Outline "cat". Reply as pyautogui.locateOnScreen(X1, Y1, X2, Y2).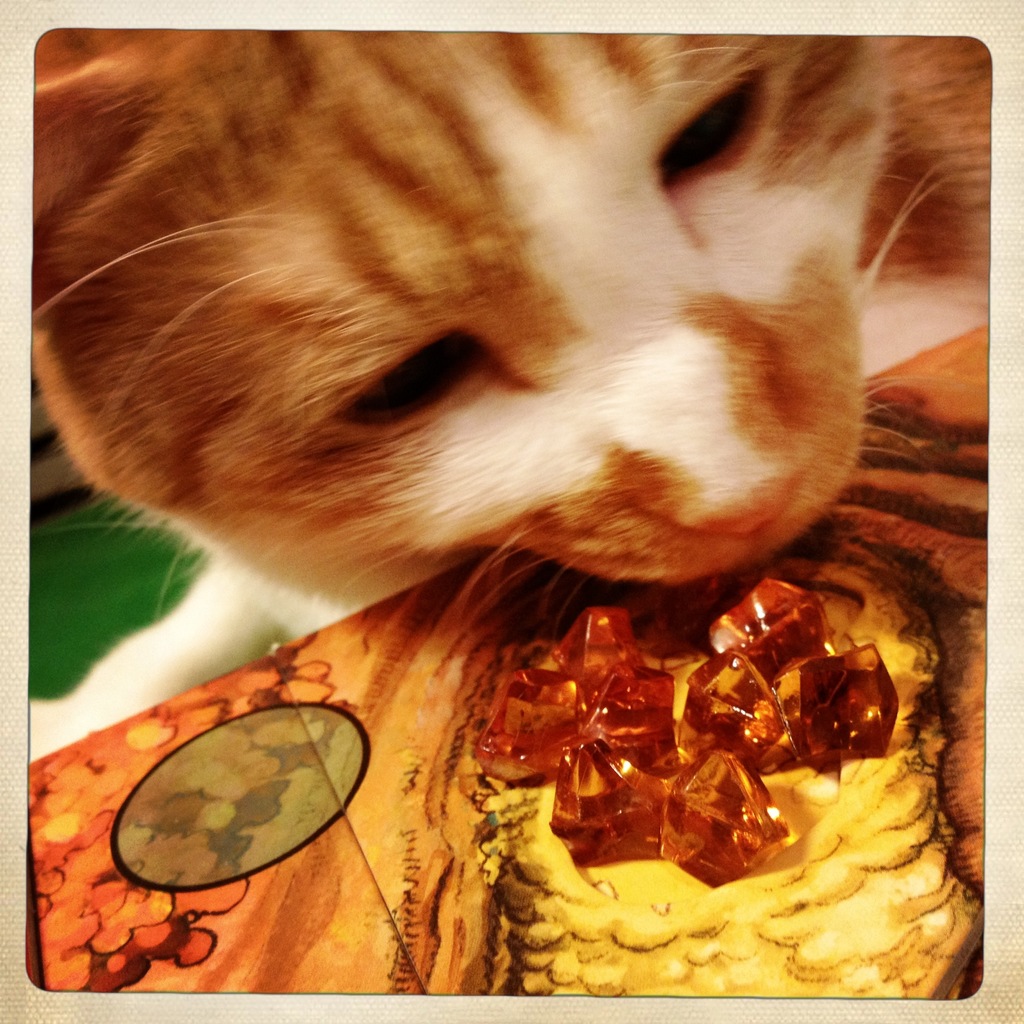
pyautogui.locateOnScreen(34, 35, 991, 742).
